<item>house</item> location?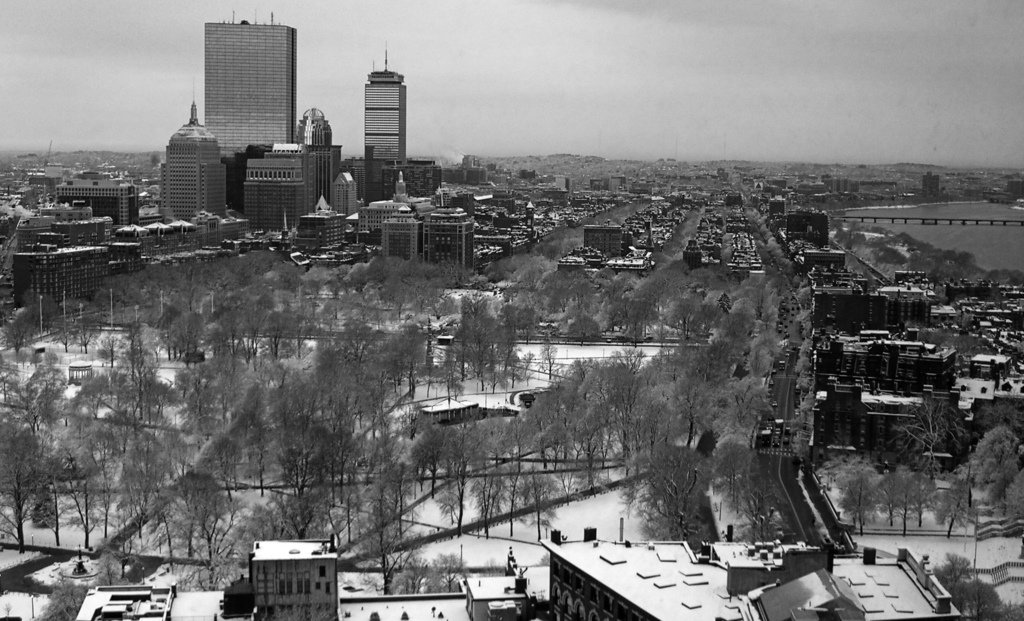
locate(796, 246, 849, 275)
